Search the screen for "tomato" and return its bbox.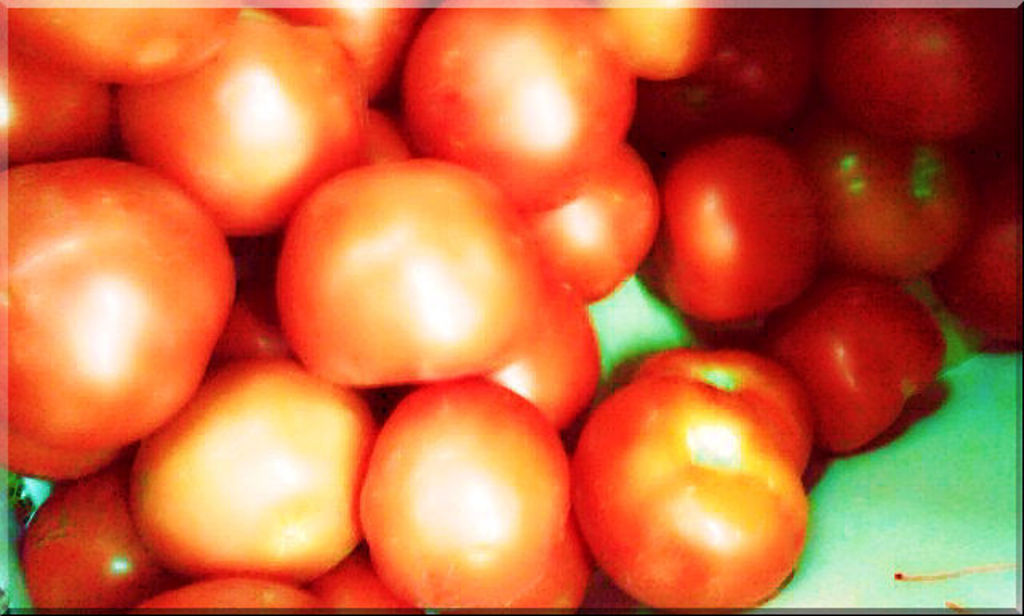
Found: x1=544 y1=147 x2=658 y2=309.
